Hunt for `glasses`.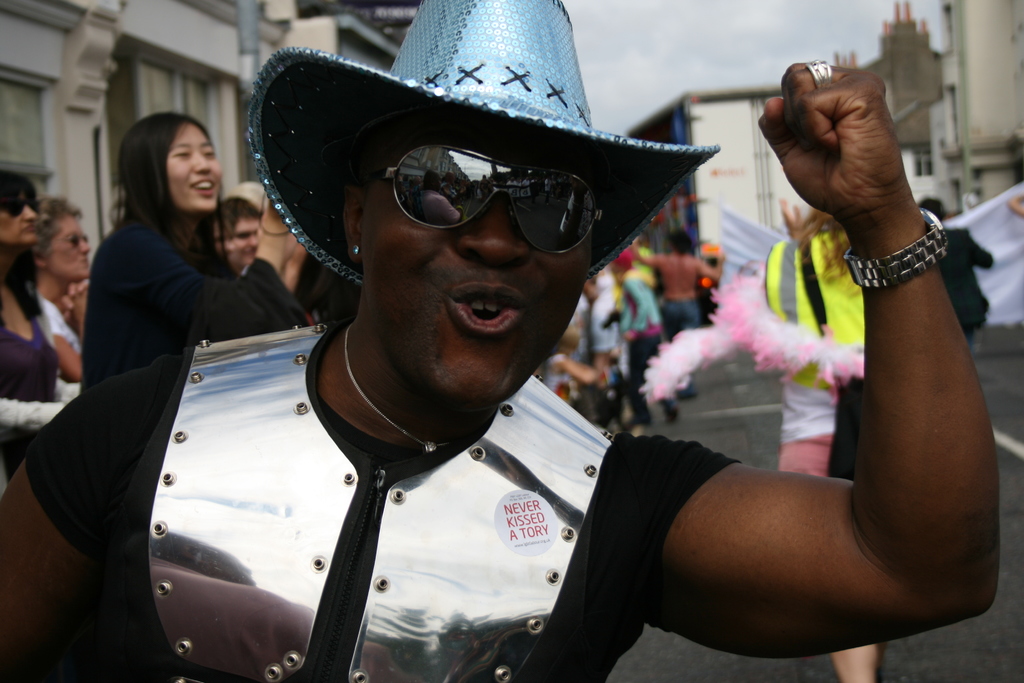
Hunted down at bbox(0, 192, 42, 218).
